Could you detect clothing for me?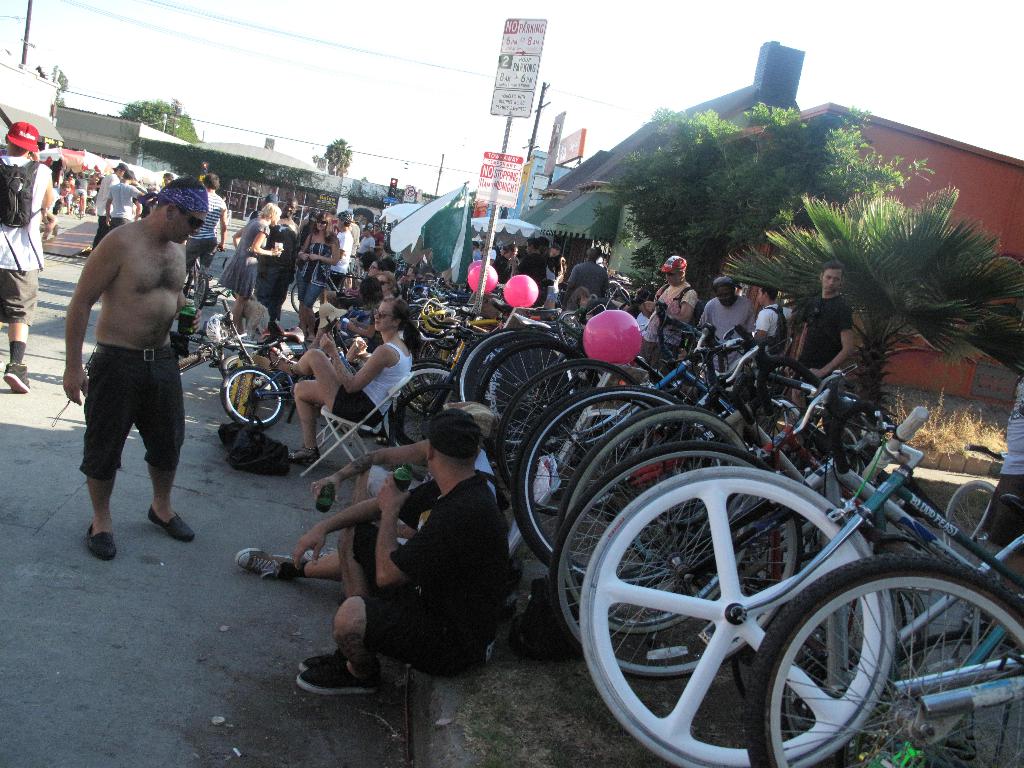
Detection result: <region>344, 220, 359, 261</region>.
